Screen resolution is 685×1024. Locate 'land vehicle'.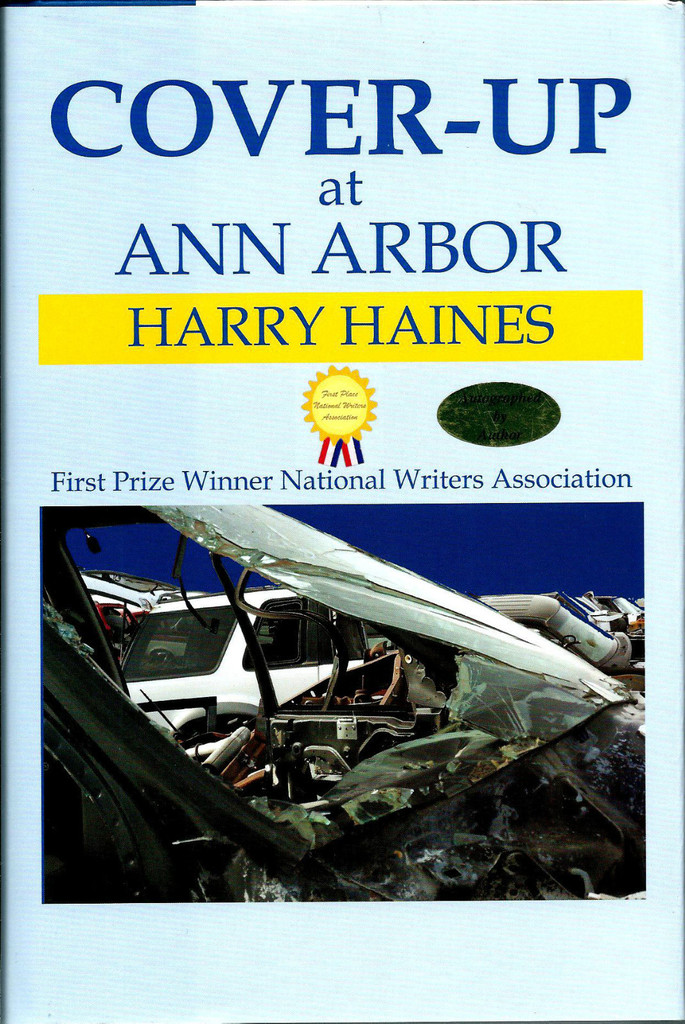
detection(74, 495, 621, 877).
